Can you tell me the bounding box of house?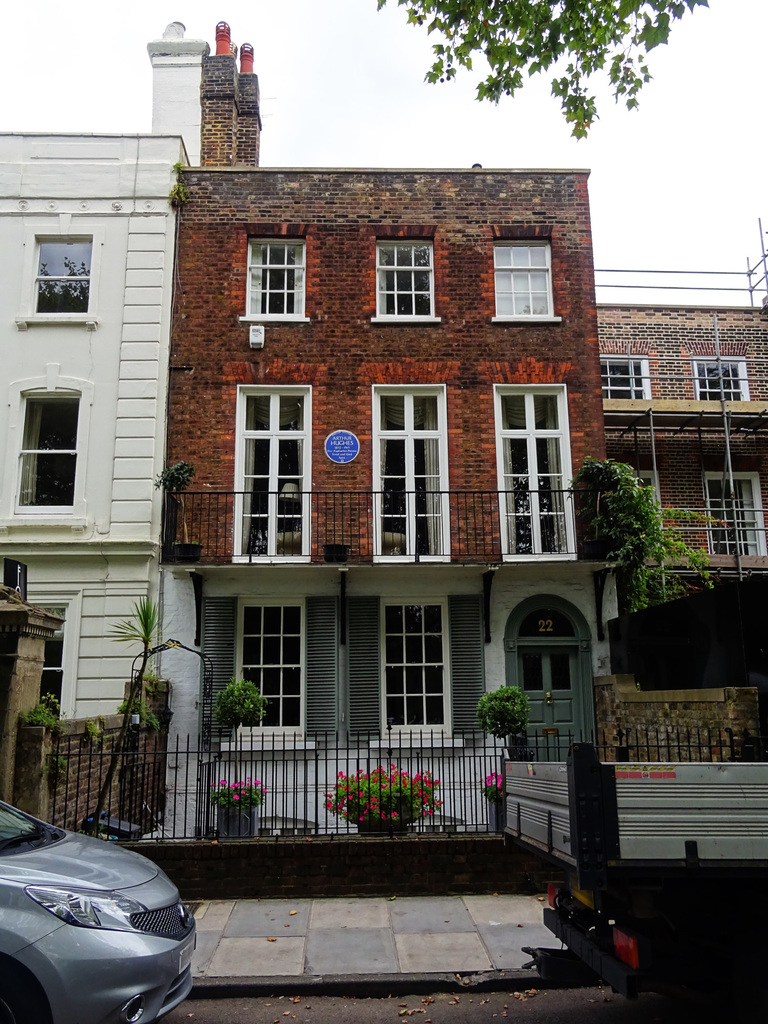
<box>172,13,620,830</box>.
